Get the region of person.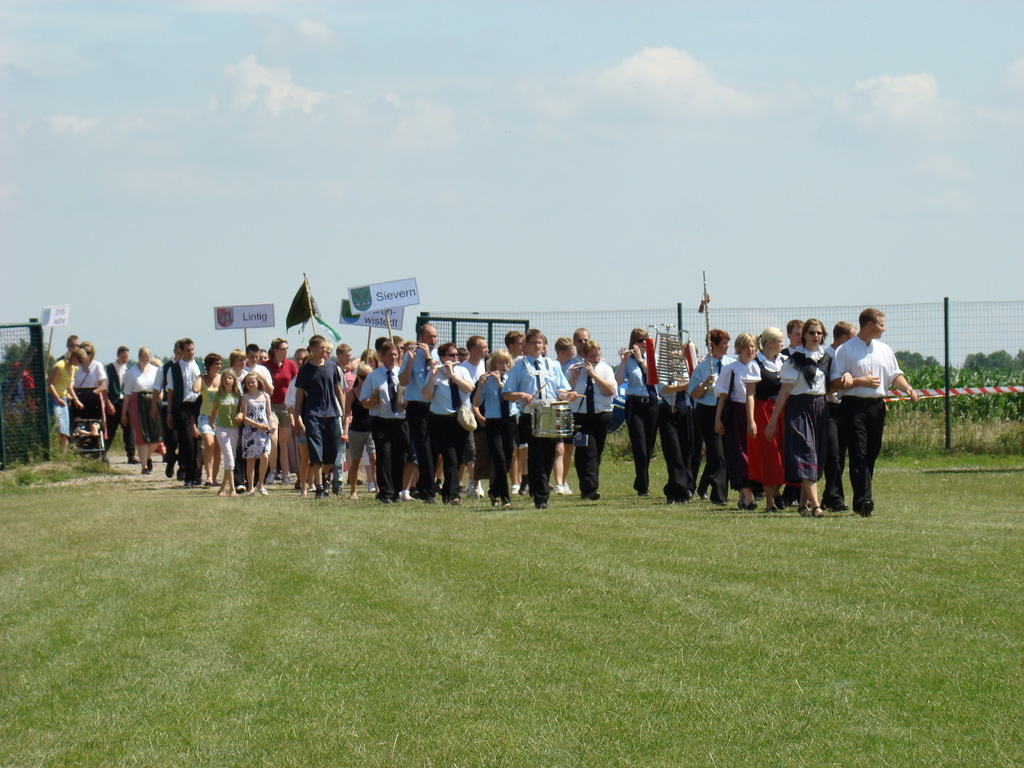
824 301 906 525.
